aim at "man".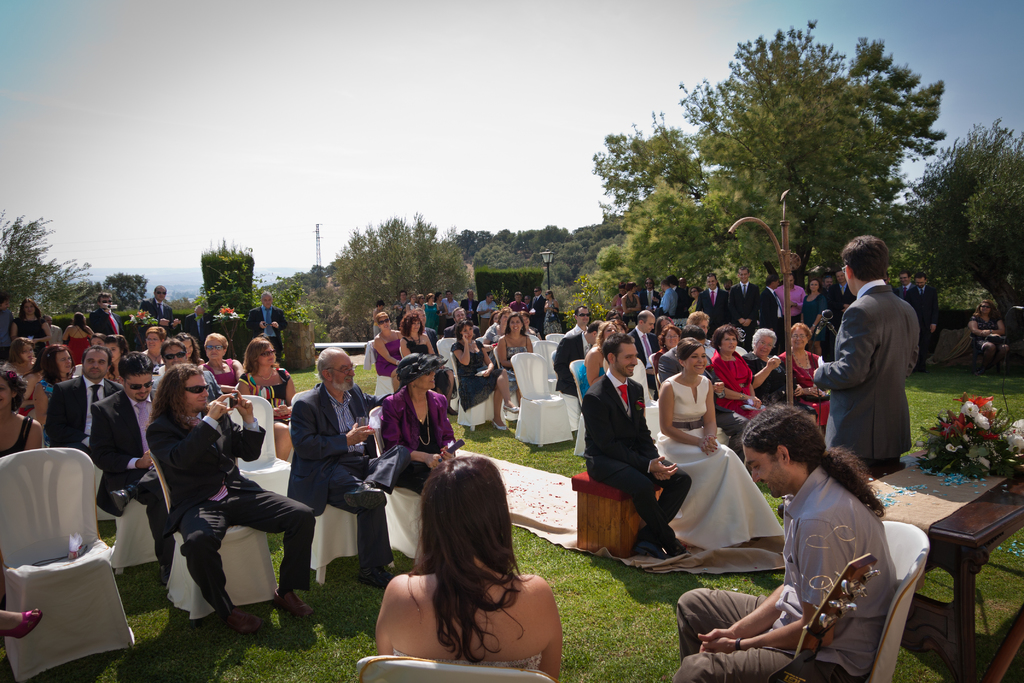
Aimed at select_region(40, 347, 120, 466).
